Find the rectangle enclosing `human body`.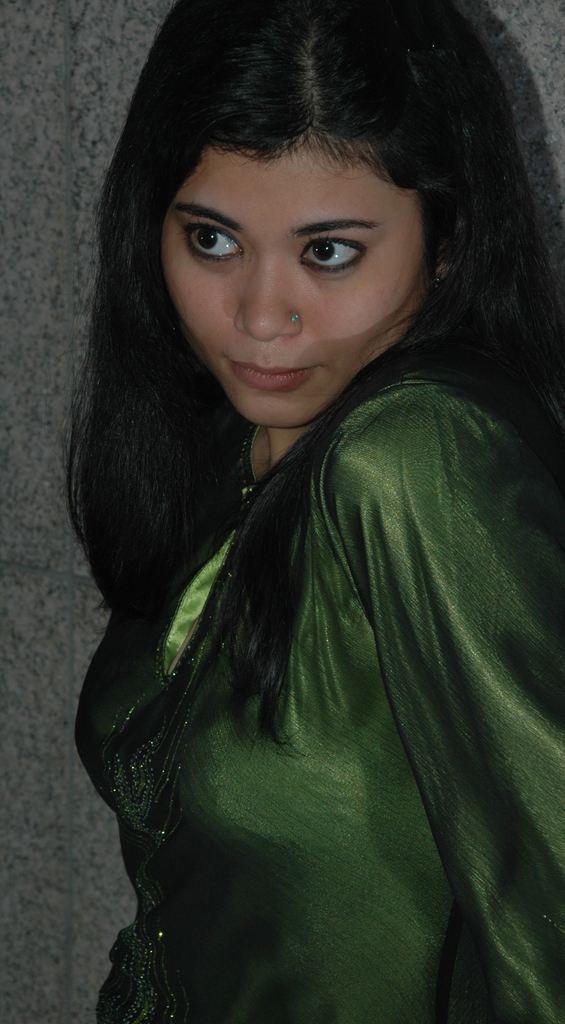
37, 106, 545, 1023.
